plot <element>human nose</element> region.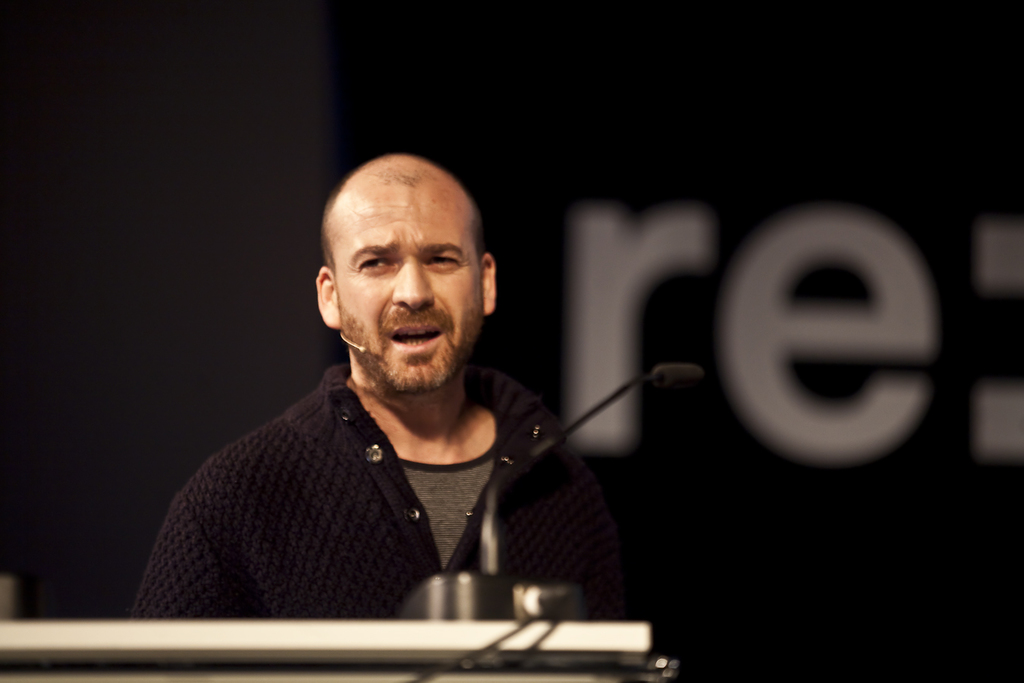
Plotted at bbox=[392, 263, 435, 310].
